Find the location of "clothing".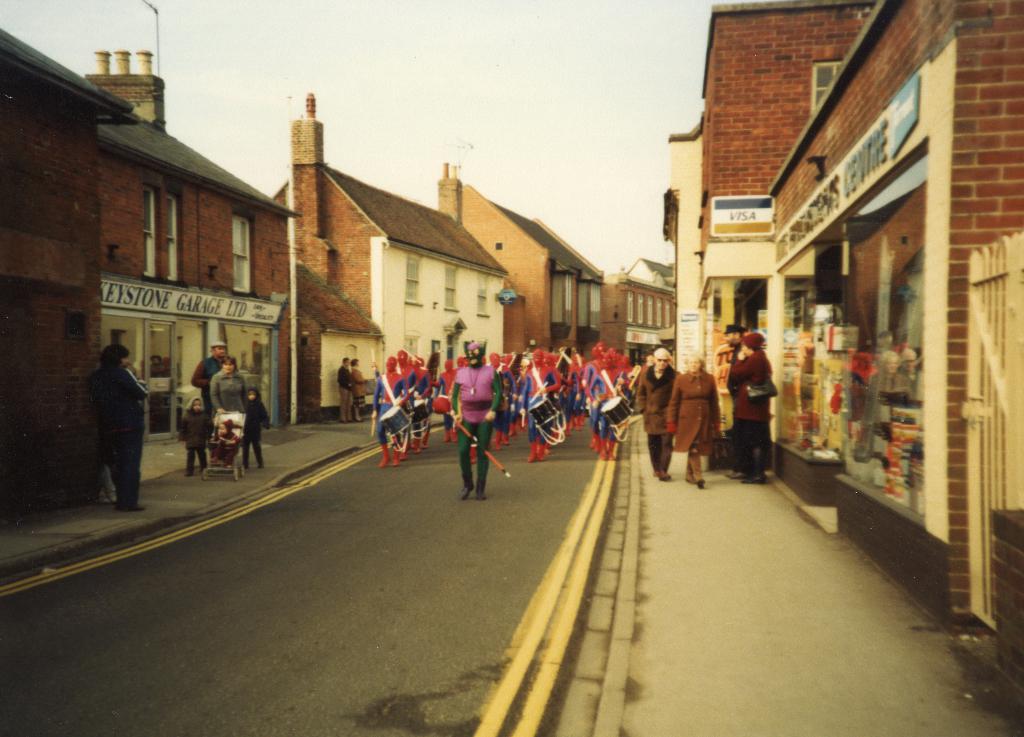
Location: (x1=737, y1=350, x2=784, y2=484).
